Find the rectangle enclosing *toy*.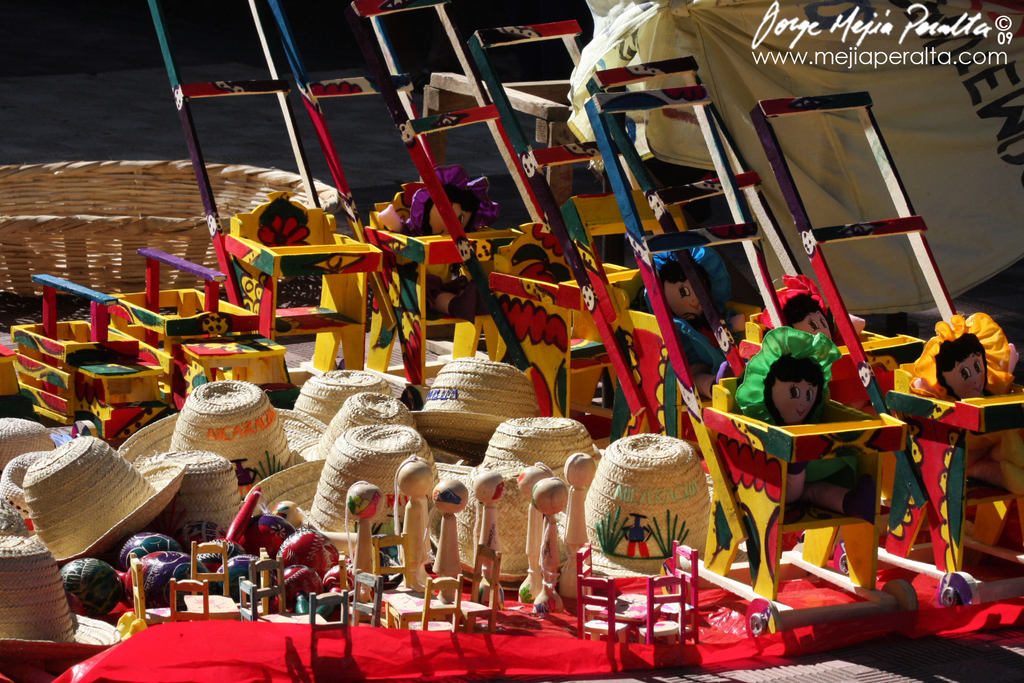
(241,513,298,556).
